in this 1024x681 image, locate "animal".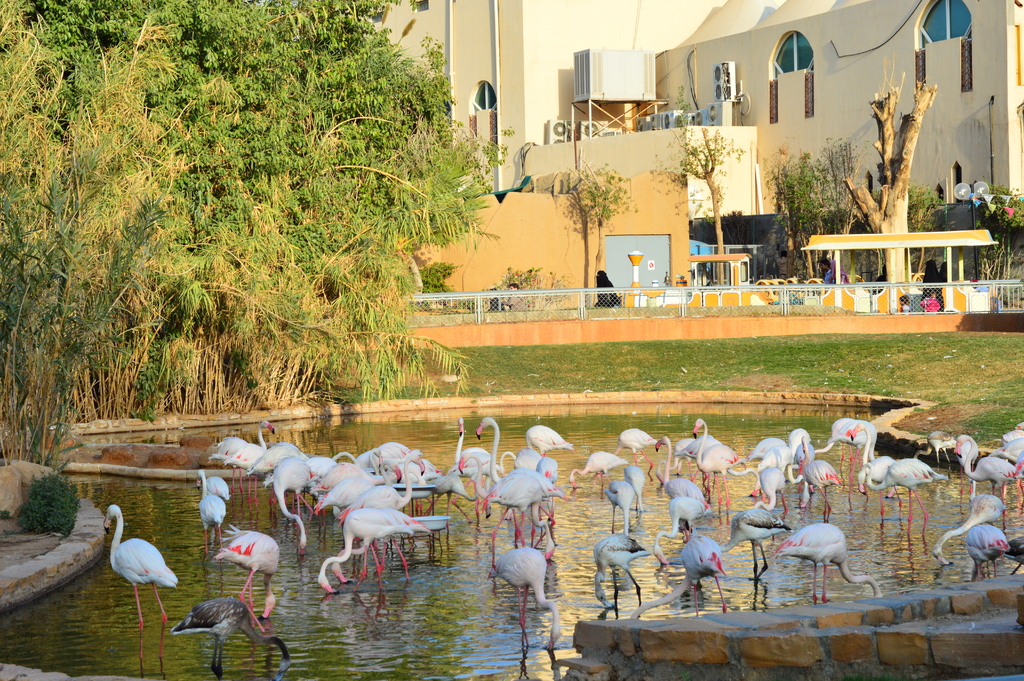
Bounding box: rect(314, 506, 428, 600).
